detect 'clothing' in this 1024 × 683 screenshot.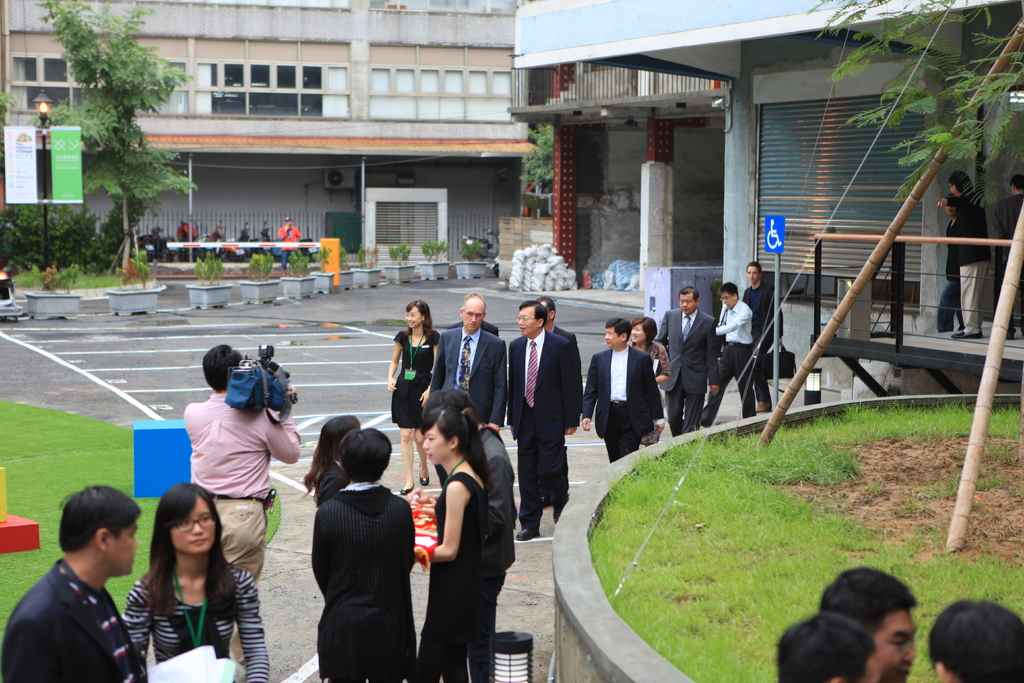
Detection: <box>740,279,787,414</box>.
